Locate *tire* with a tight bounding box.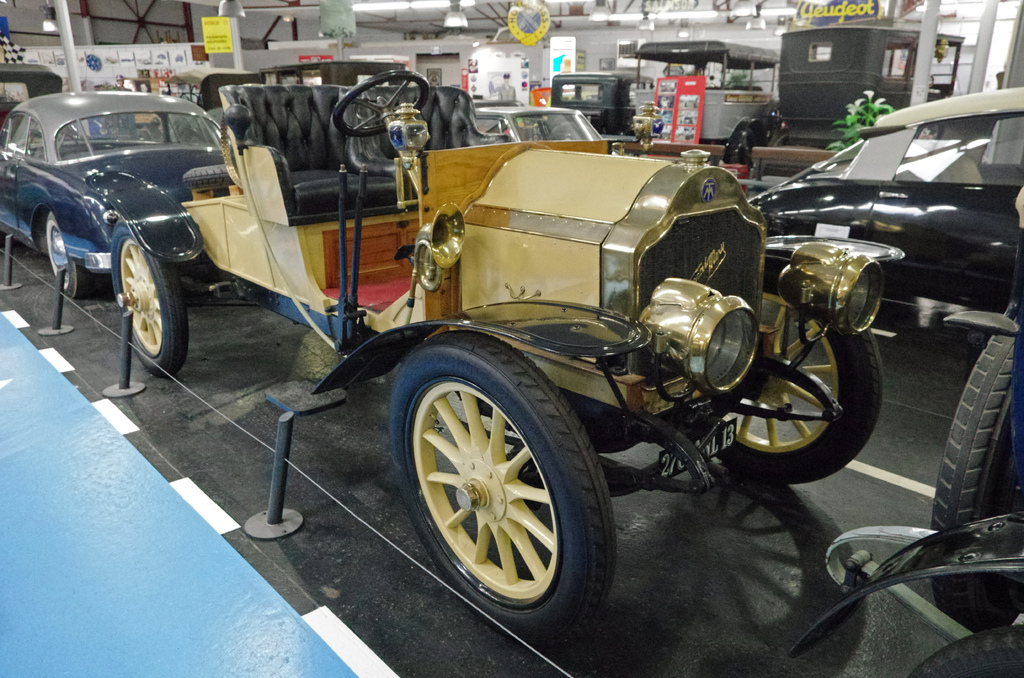
703/260/883/481.
